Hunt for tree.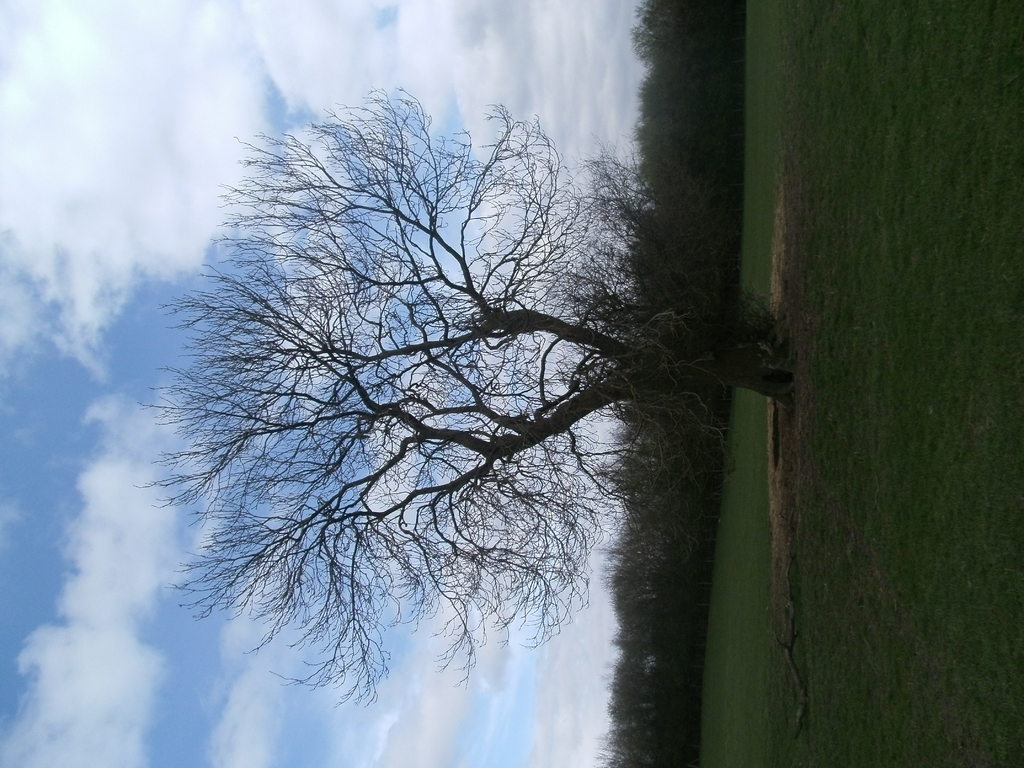
Hunted down at region(147, 74, 641, 659).
